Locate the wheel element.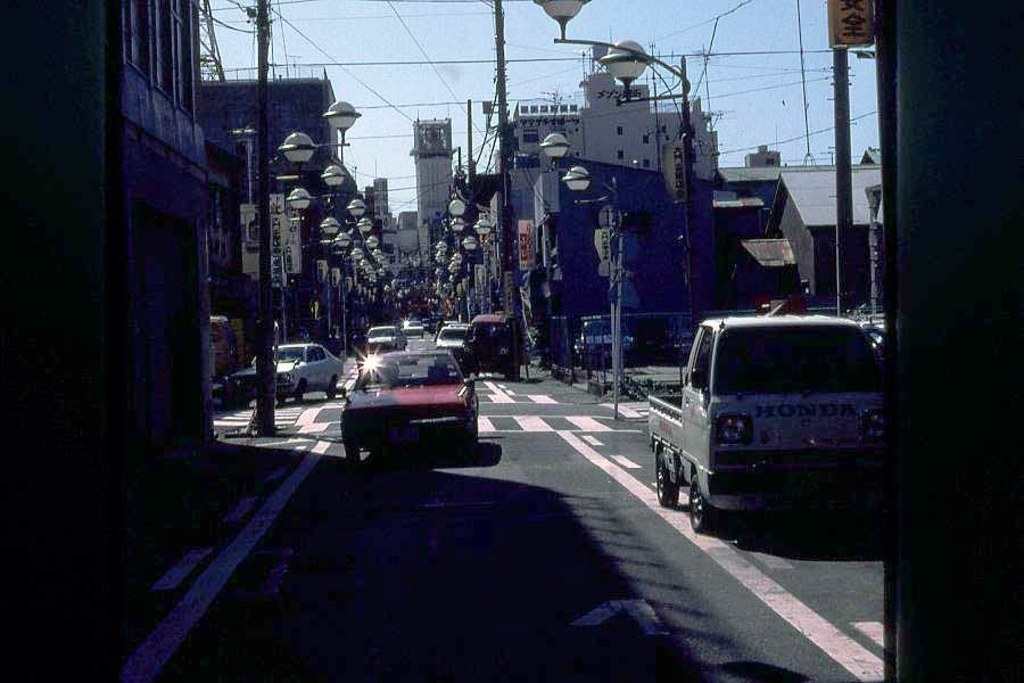
Element bbox: 686/475/716/534.
